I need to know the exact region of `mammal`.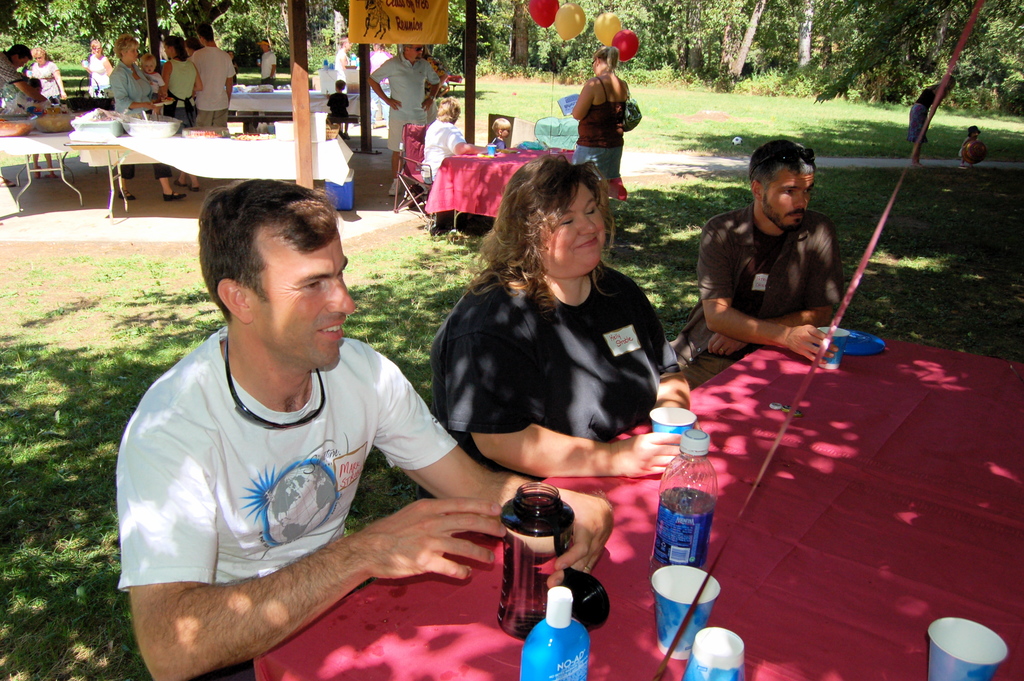
Region: crop(417, 97, 488, 184).
